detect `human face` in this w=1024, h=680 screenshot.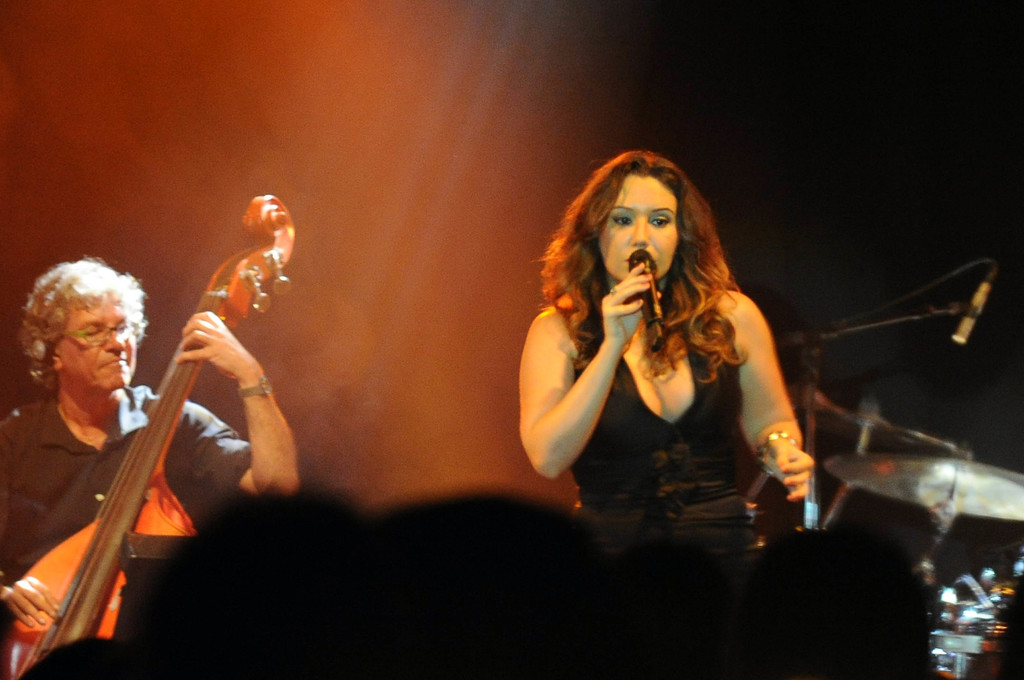
Detection: bbox=[601, 174, 676, 277].
